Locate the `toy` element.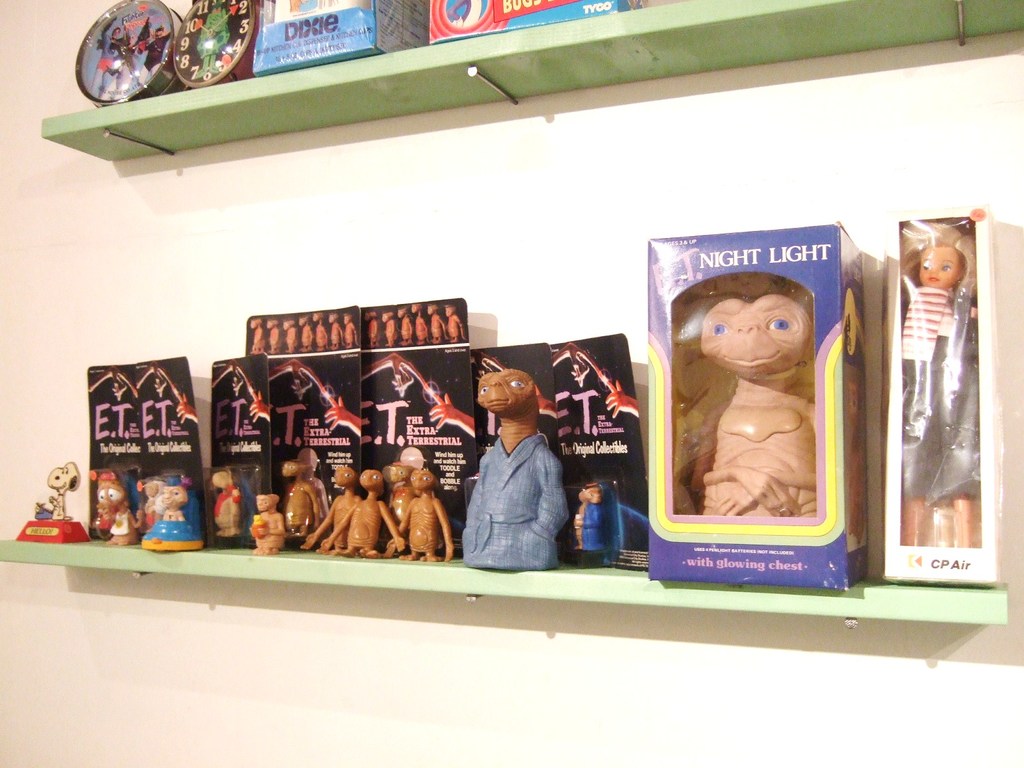
Element bbox: <region>397, 304, 413, 345</region>.
